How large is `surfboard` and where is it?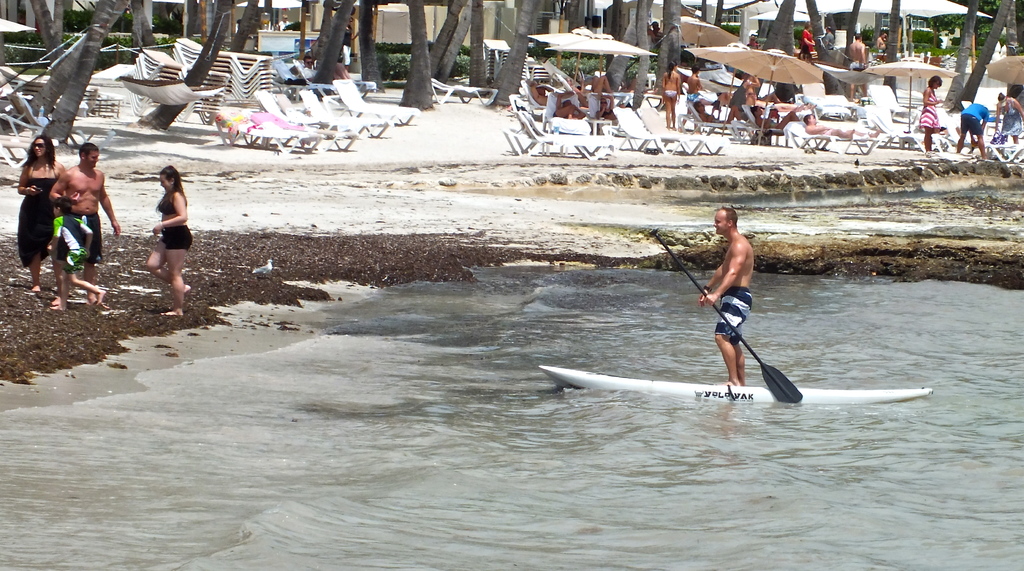
Bounding box: <region>535, 366, 936, 407</region>.
